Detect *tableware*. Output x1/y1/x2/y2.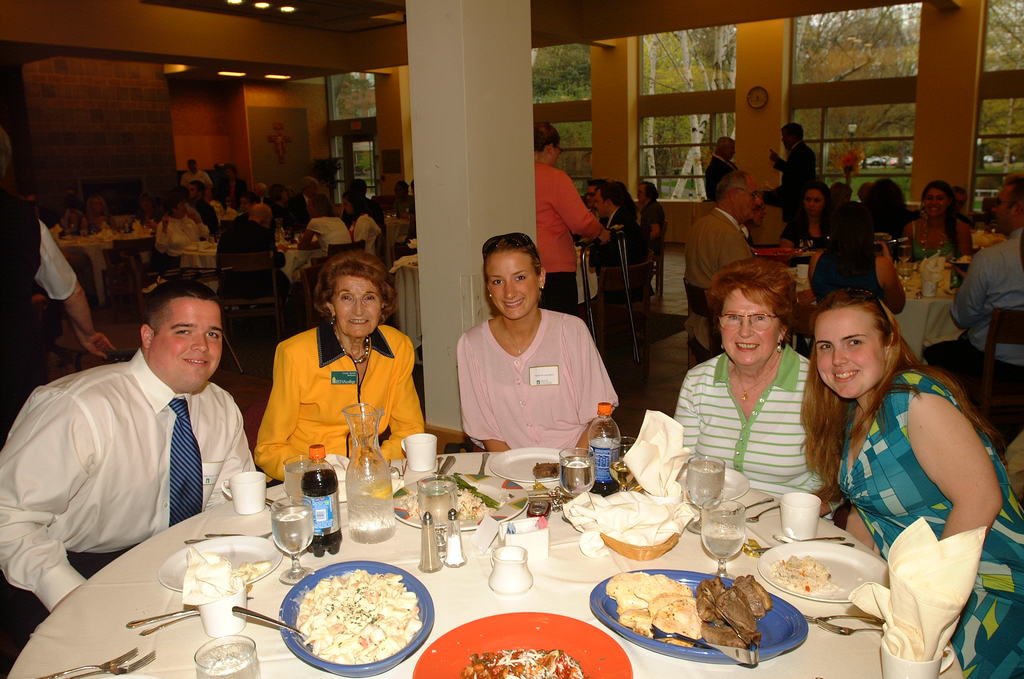
222/472/263/513.
